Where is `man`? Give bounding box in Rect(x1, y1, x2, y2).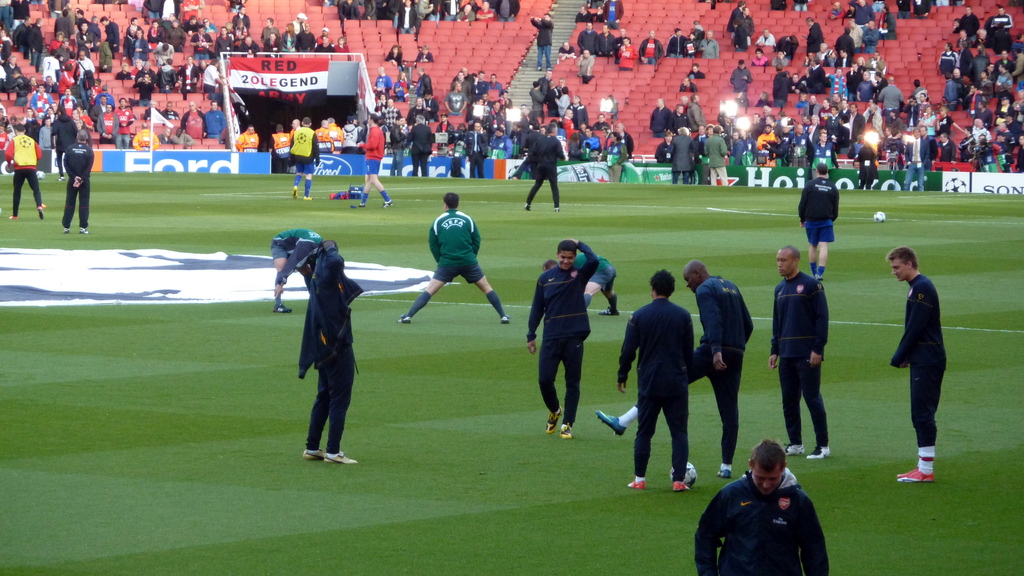
Rect(452, 2, 478, 25).
